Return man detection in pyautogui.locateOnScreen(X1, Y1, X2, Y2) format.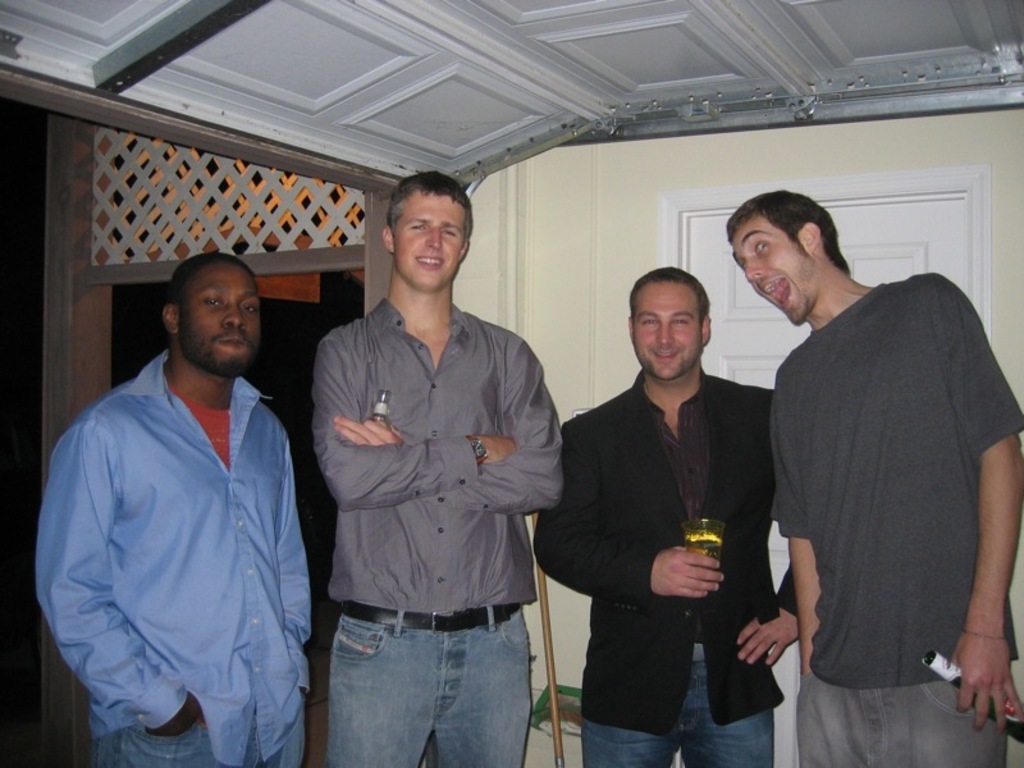
pyautogui.locateOnScreen(535, 265, 804, 767).
